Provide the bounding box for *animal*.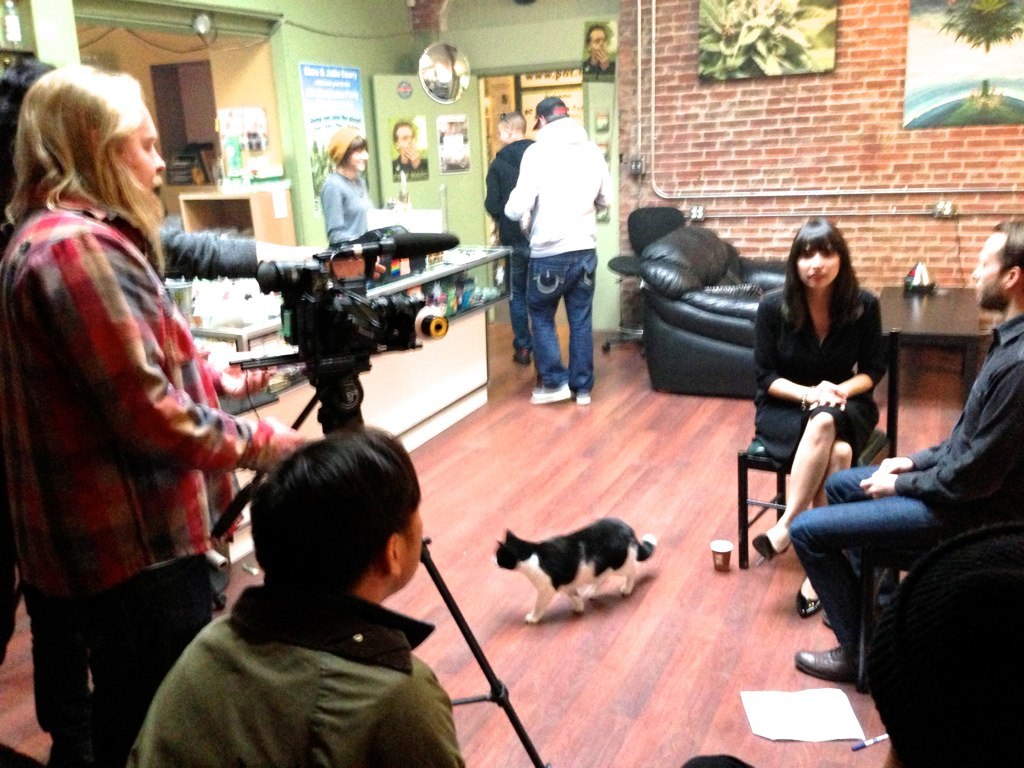
Rect(483, 522, 670, 641).
